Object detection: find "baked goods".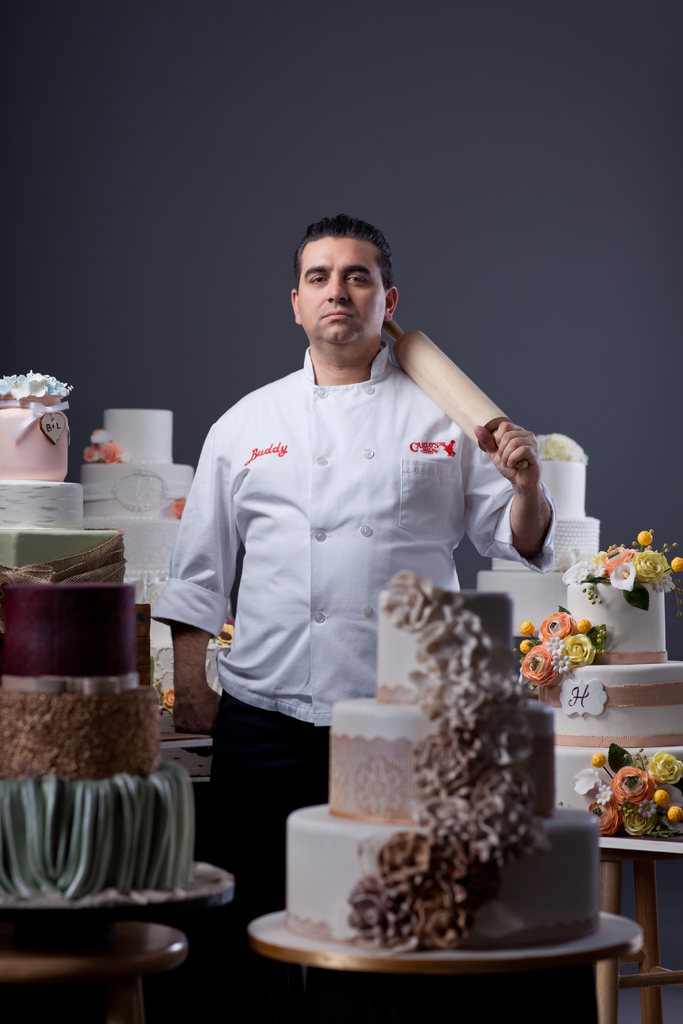
left=594, top=548, right=682, bottom=675.
